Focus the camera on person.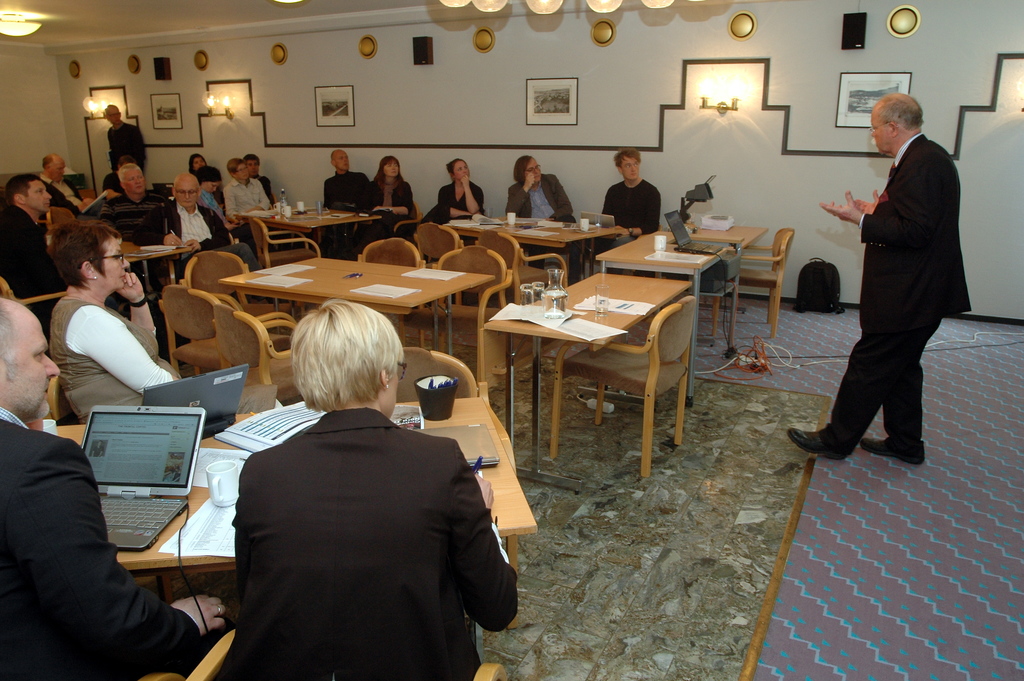
Focus region: select_region(0, 174, 67, 306).
